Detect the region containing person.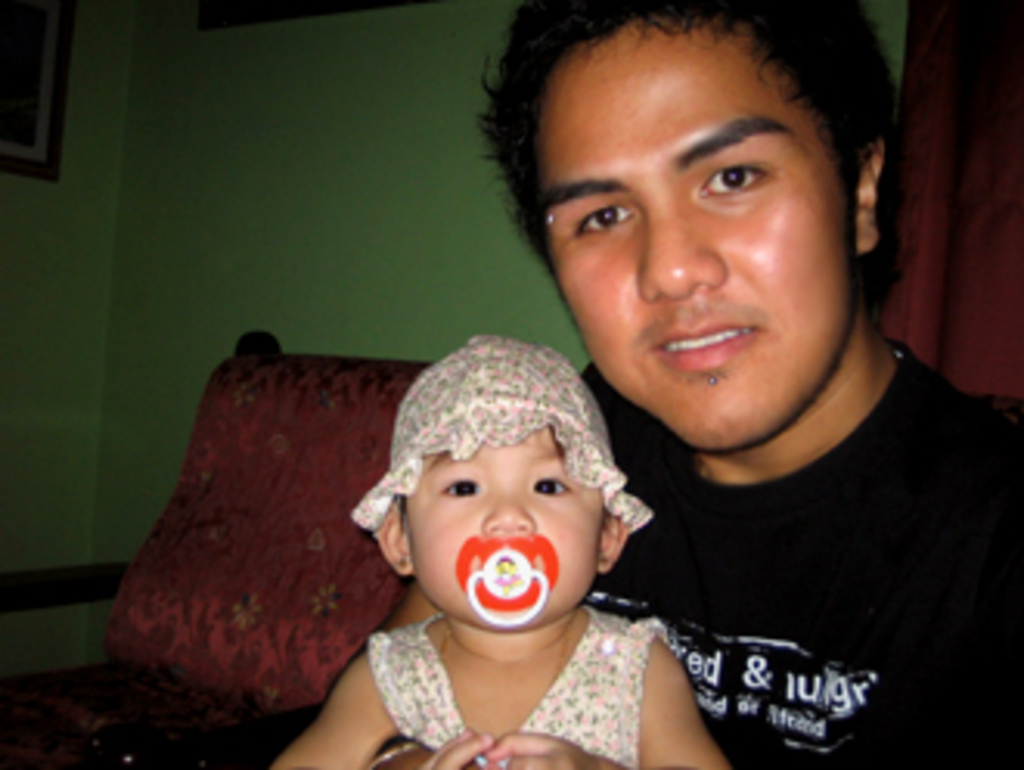
crop(481, 0, 1021, 767).
